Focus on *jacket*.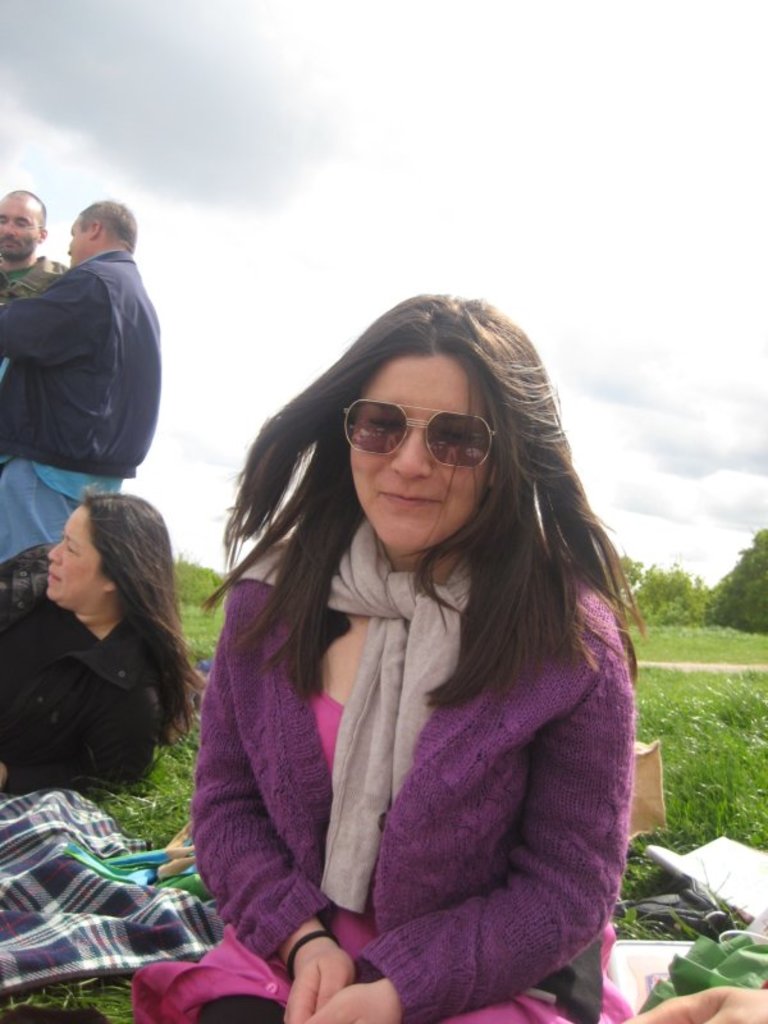
Focused at region(15, 211, 166, 466).
